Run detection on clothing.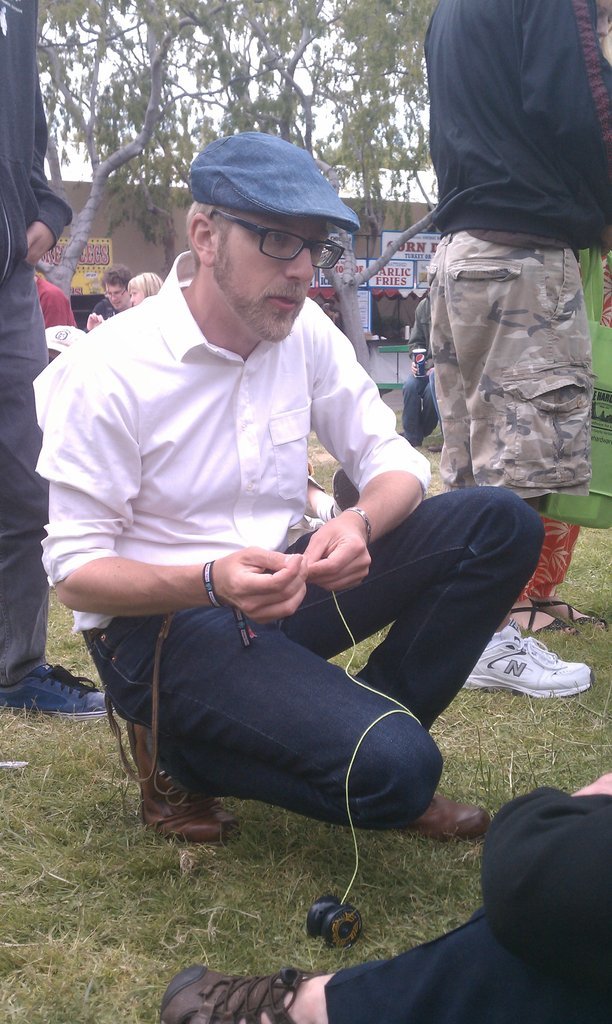
Result: {"left": 0, "top": 0, "right": 66, "bottom": 673}.
